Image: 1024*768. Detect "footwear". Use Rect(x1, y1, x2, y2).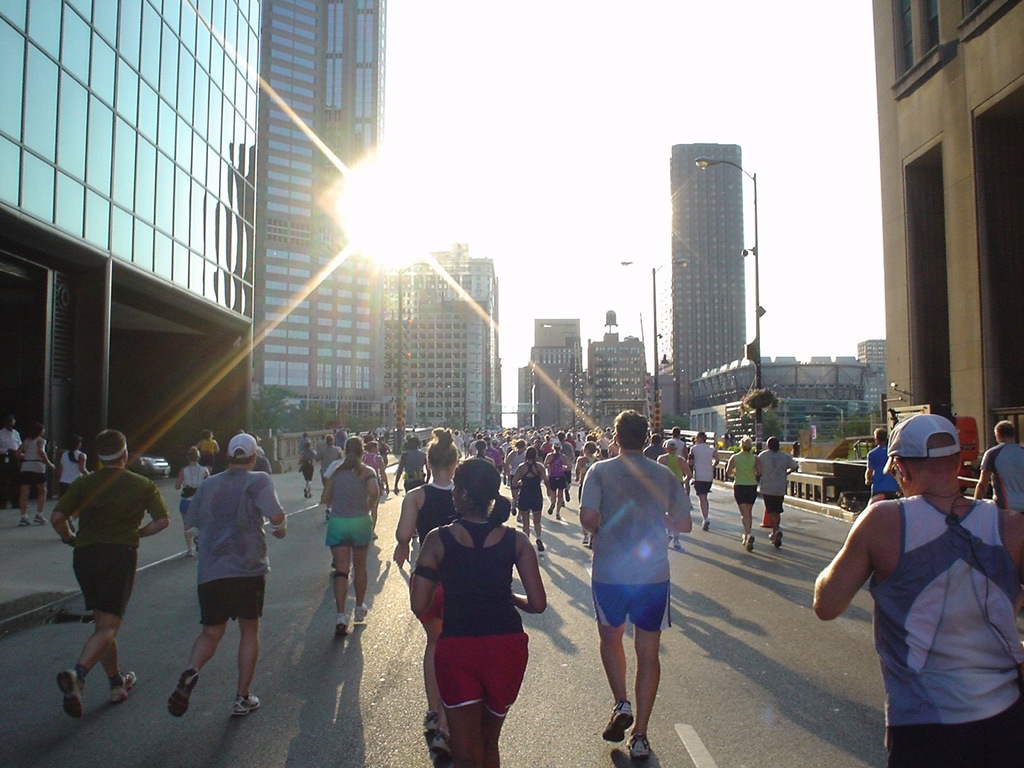
Rect(614, 739, 656, 767).
